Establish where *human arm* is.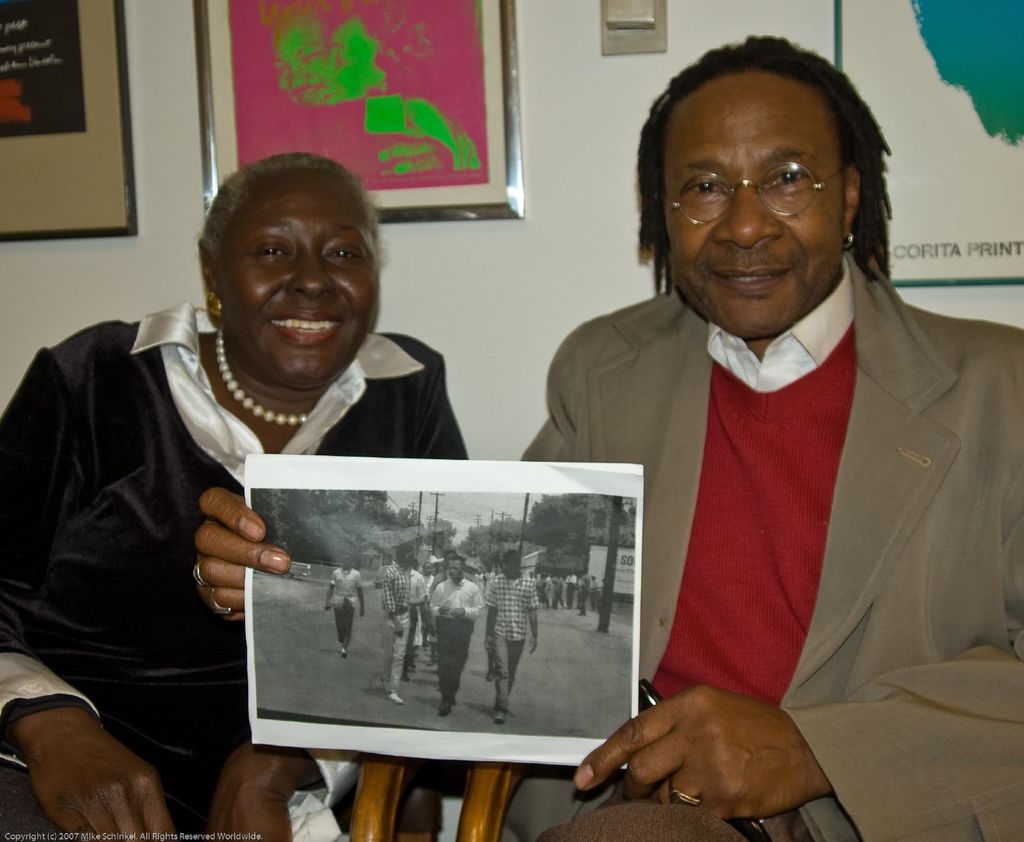
Established at BBox(202, 734, 367, 841).
